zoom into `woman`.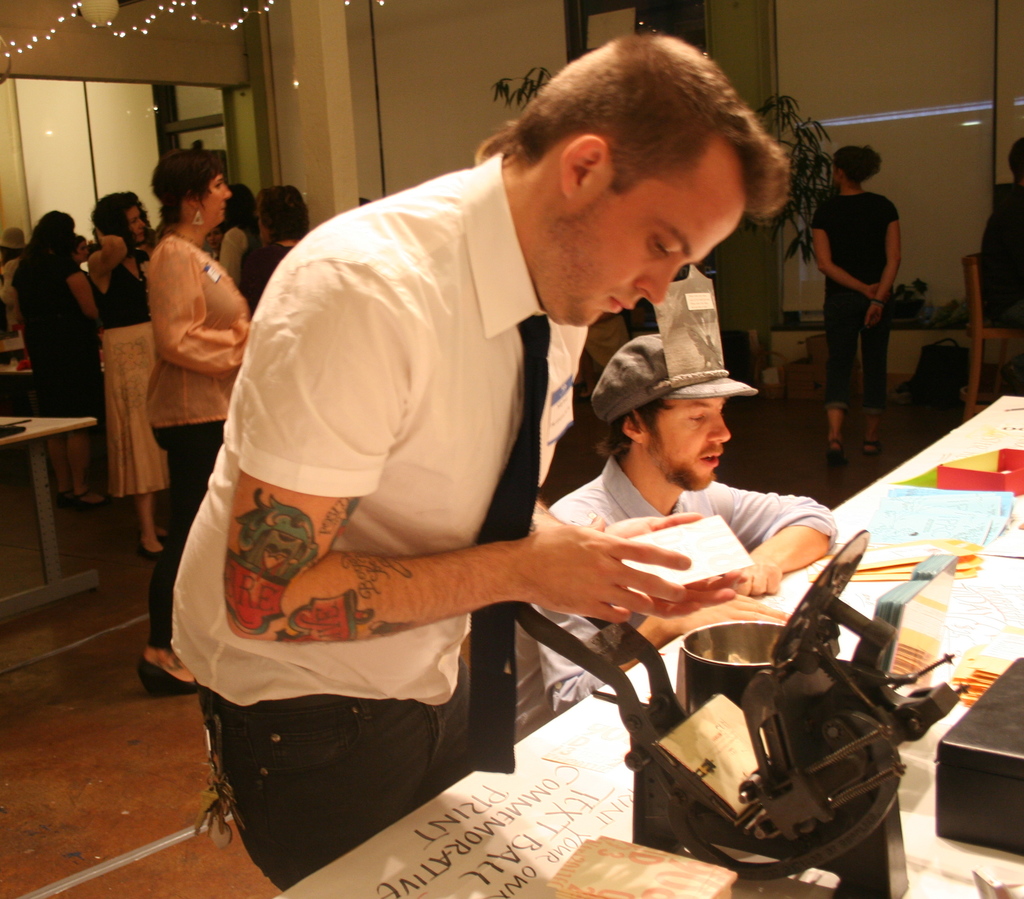
Zoom target: bbox=(202, 227, 224, 258).
